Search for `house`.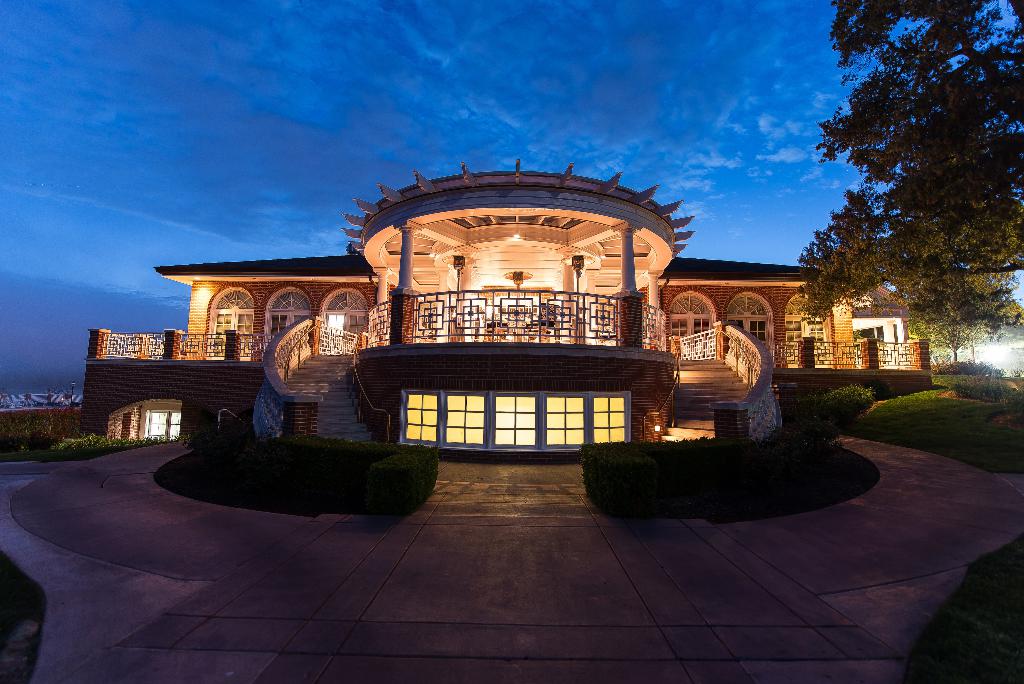
Found at [92,153,938,467].
